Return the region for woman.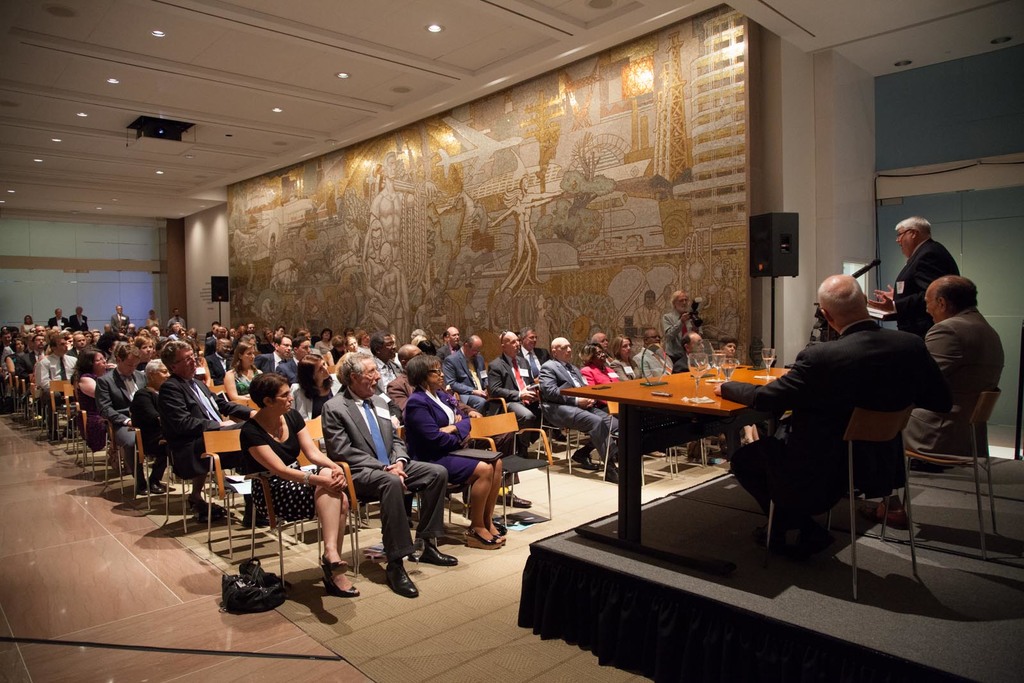
select_region(399, 355, 509, 549).
